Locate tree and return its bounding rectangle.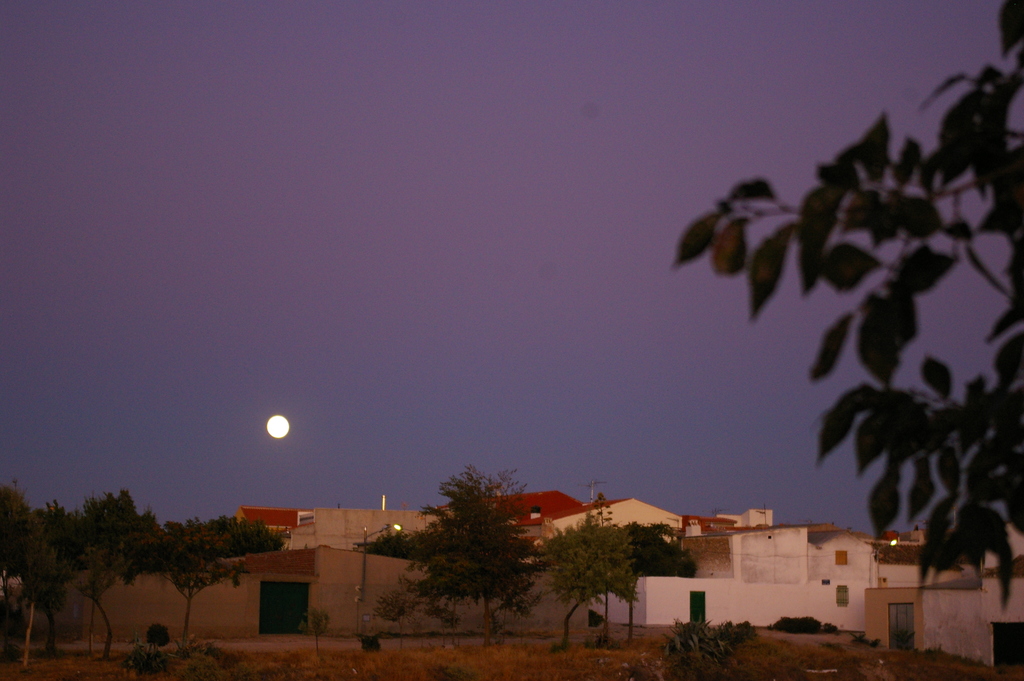
detection(677, 4, 1023, 605).
